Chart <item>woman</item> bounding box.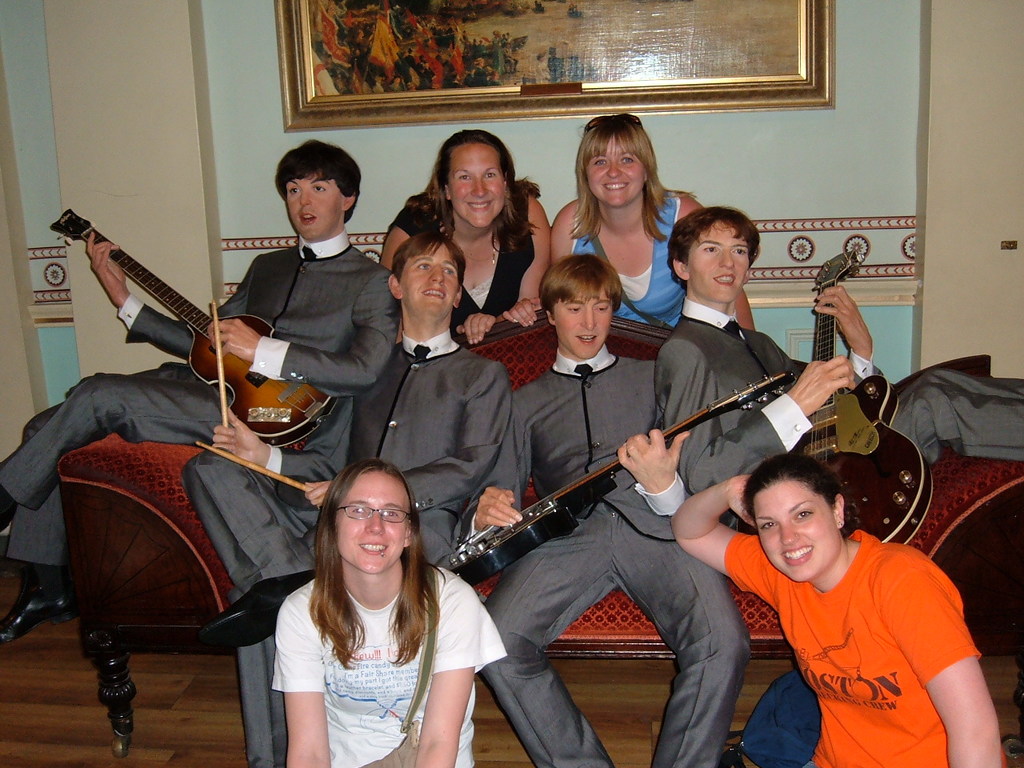
Charted: (262, 449, 511, 767).
